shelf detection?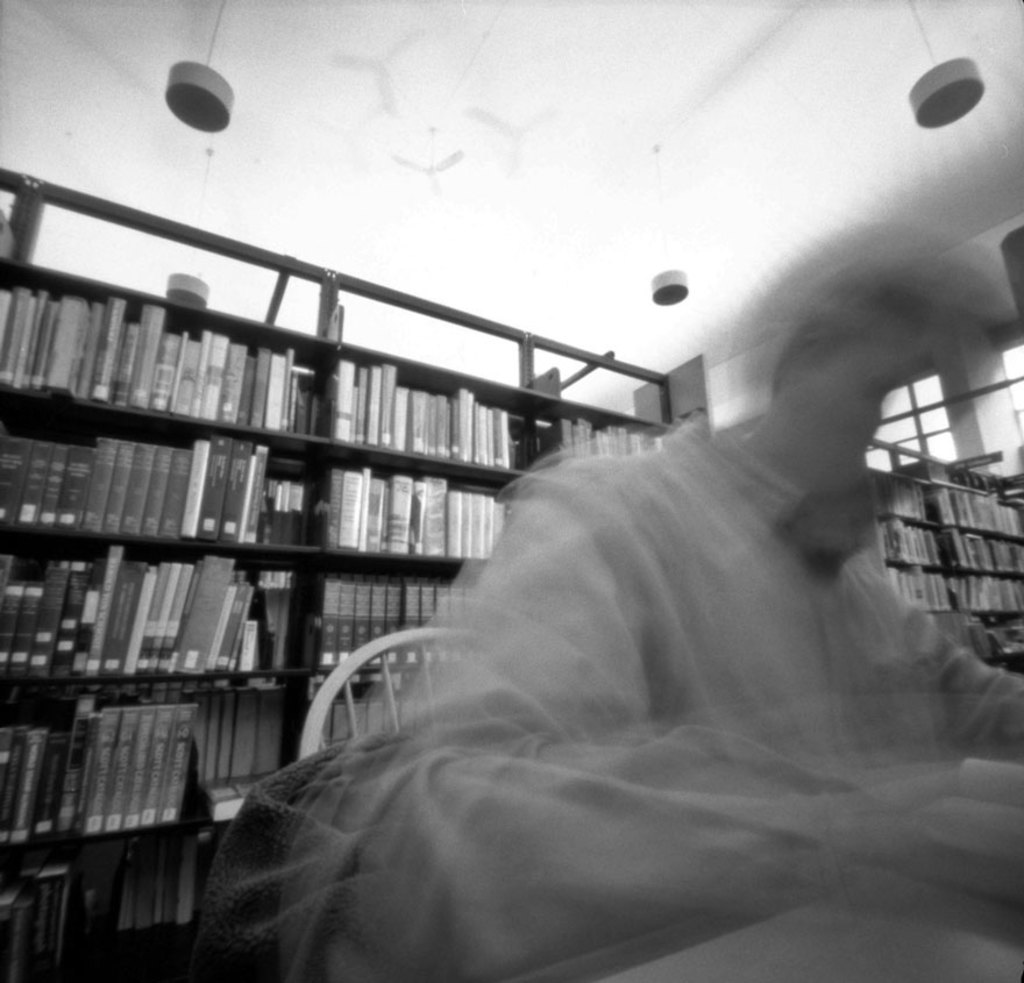
rect(868, 514, 941, 568)
